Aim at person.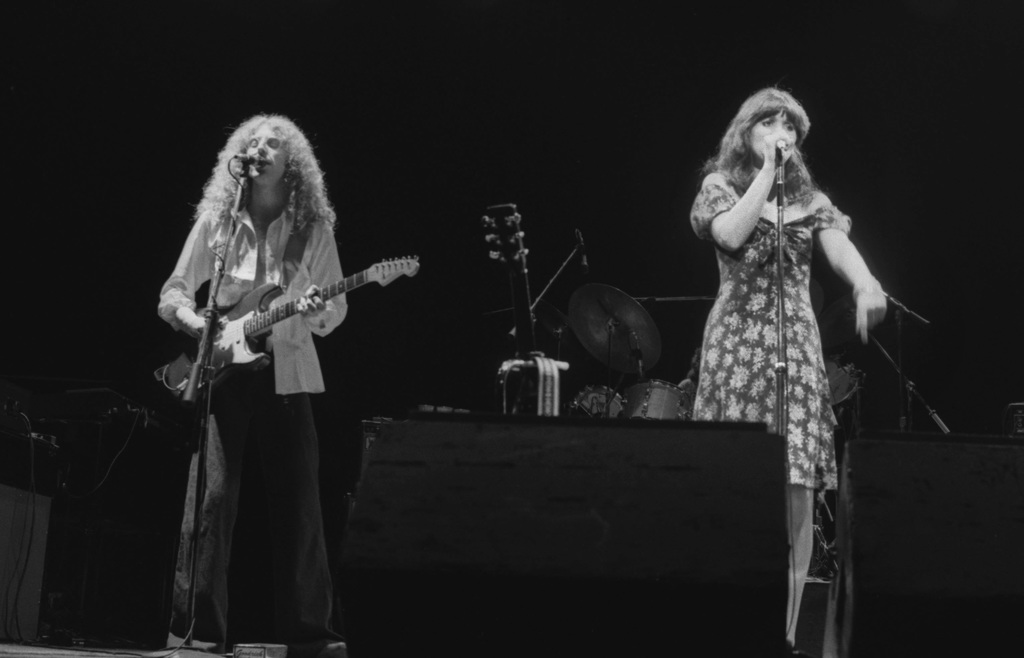
Aimed at 156/108/347/654.
